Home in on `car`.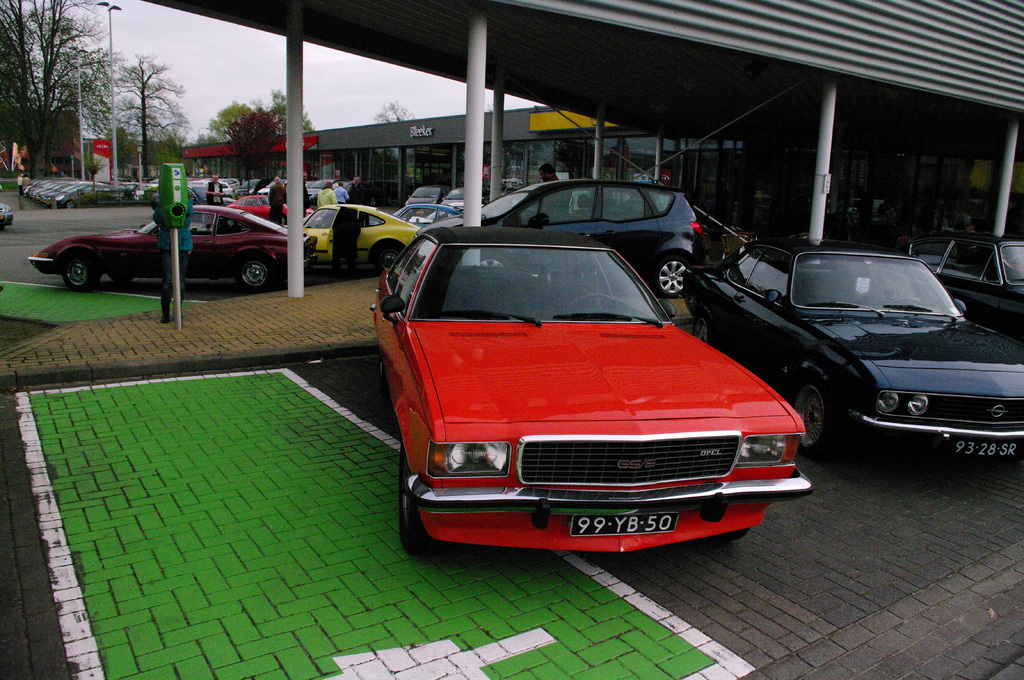
Homed in at box=[0, 203, 15, 229].
